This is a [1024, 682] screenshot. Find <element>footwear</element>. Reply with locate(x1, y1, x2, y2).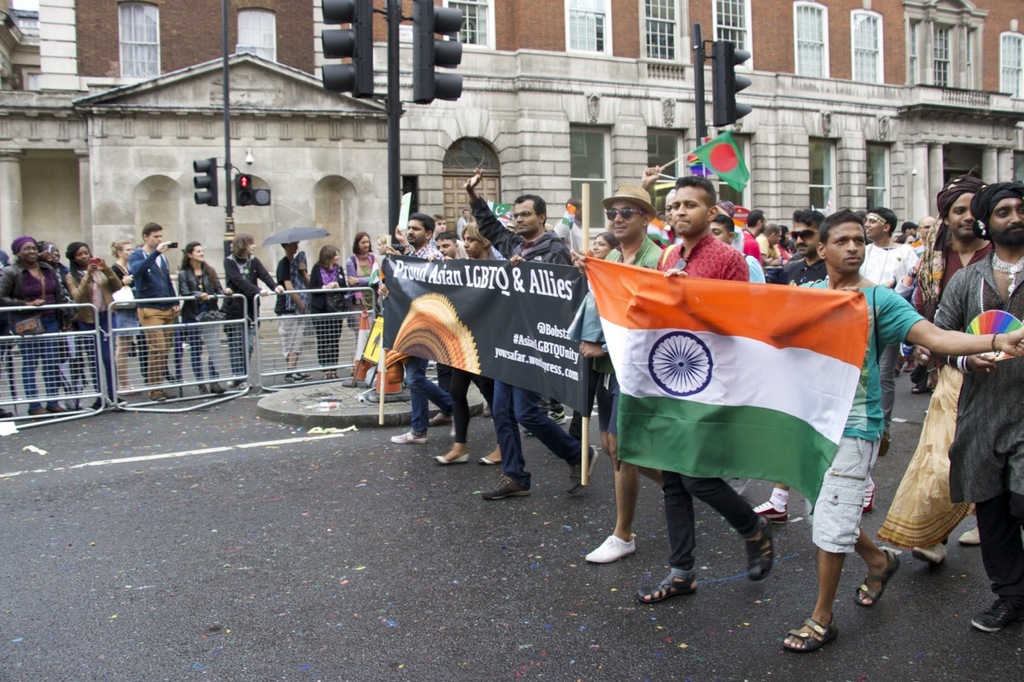
locate(207, 381, 232, 397).
